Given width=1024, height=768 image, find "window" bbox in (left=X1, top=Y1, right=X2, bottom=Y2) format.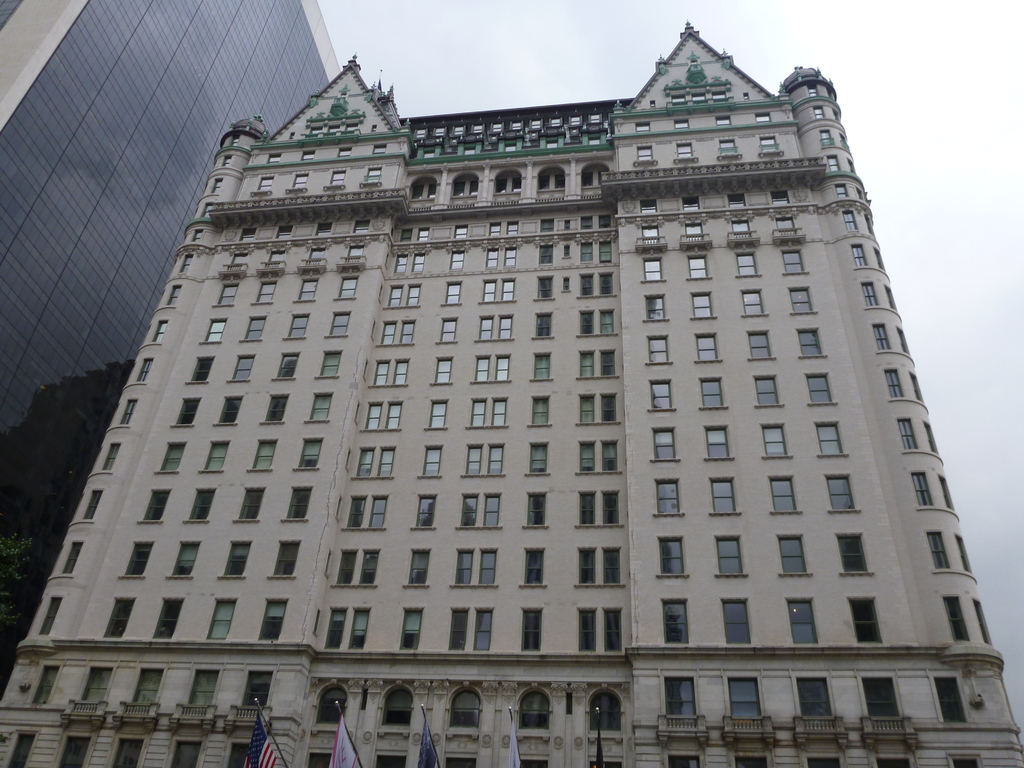
(left=733, top=753, right=767, bottom=767).
